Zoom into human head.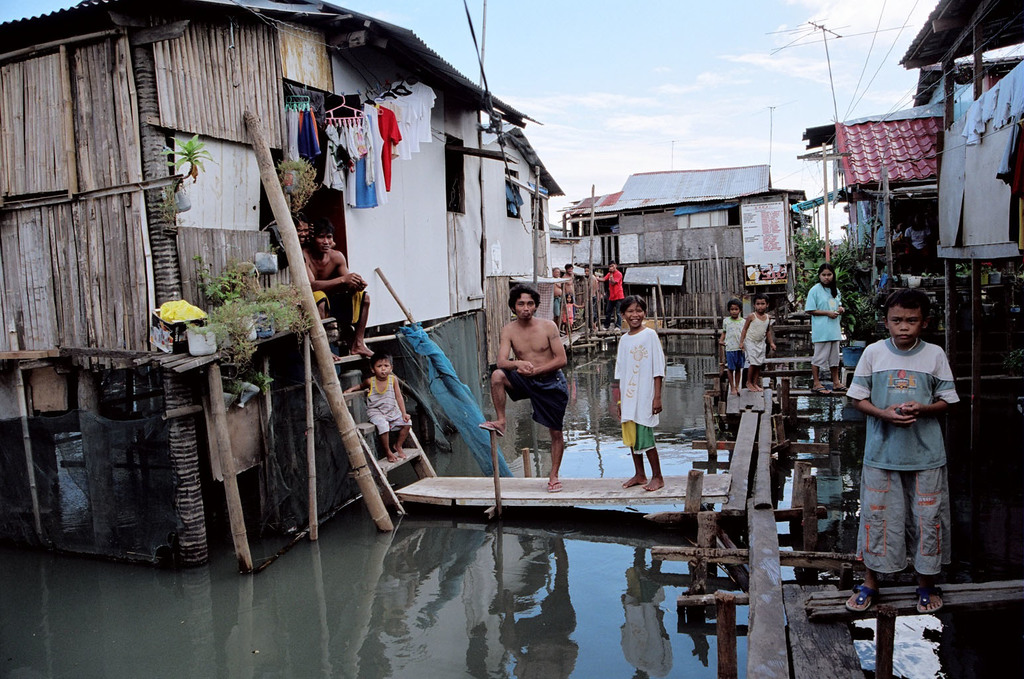
Zoom target: <region>564, 263, 573, 275</region>.
